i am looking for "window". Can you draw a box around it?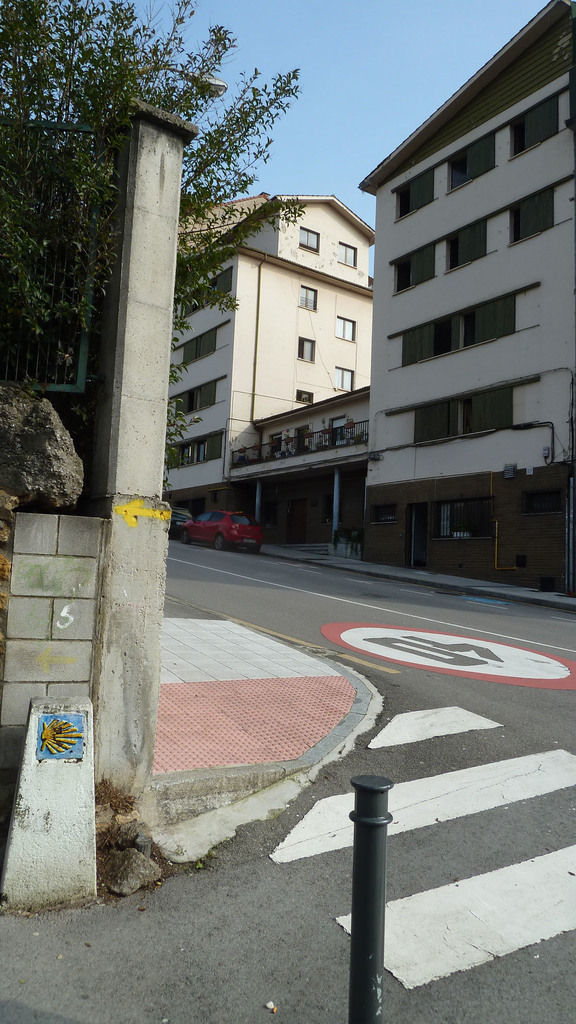
Sure, the bounding box is select_region(506, 189, 554, 244).
